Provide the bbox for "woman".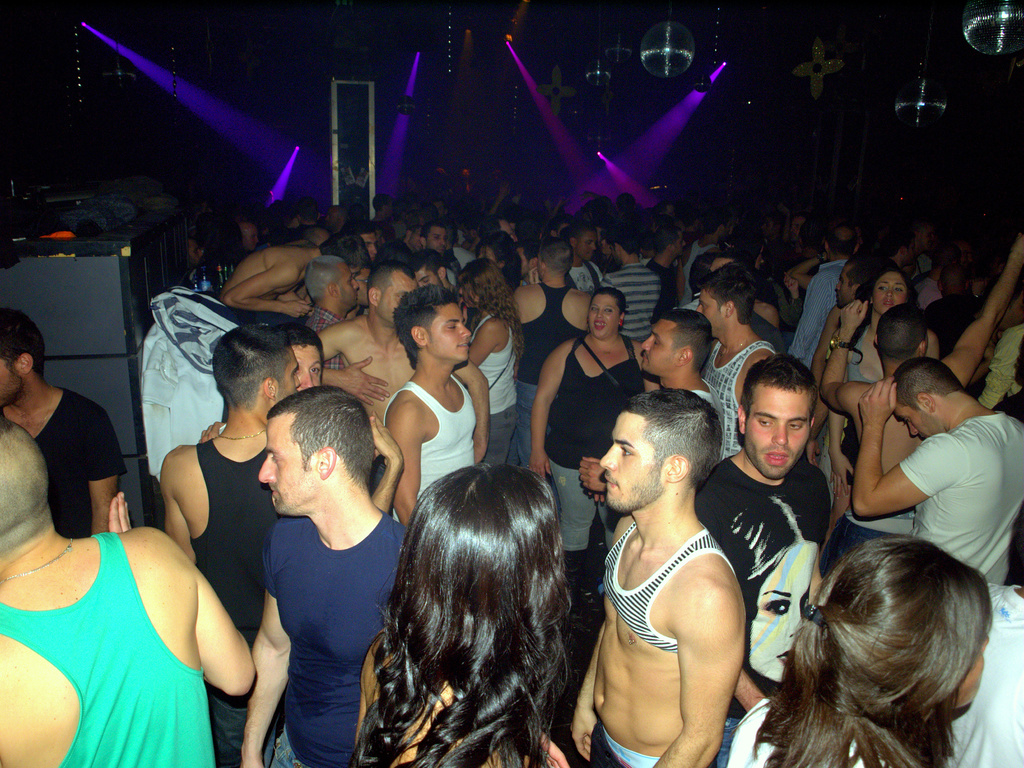
324:461:573:767.
